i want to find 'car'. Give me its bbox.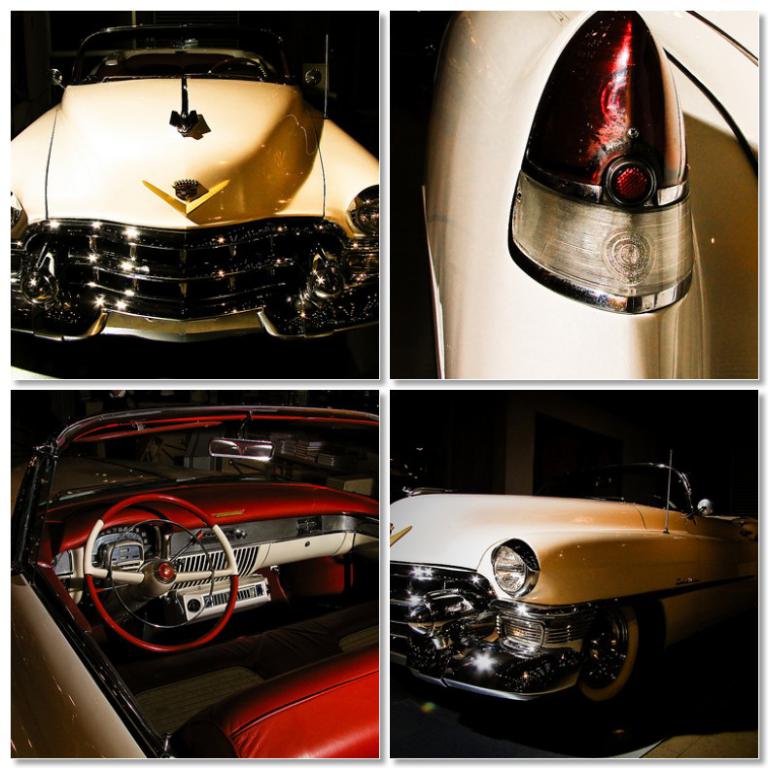
pyautogui.locateOnScreen(413, 13, 757, 379).
